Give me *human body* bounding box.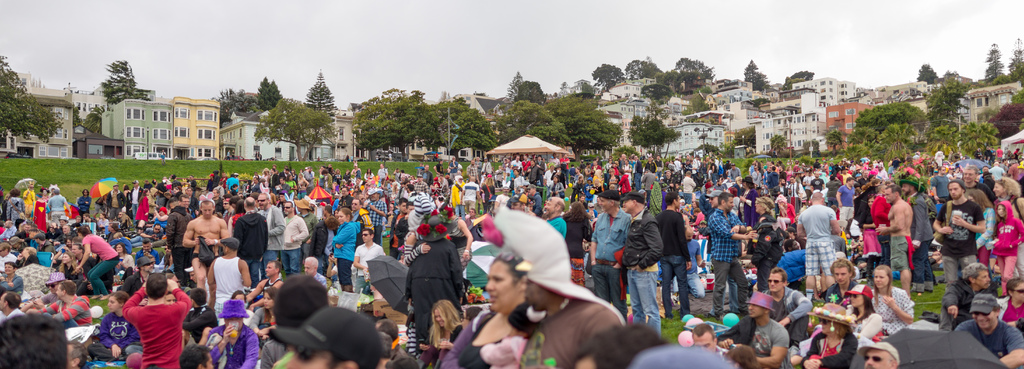
[43, 184, 65, 225].
